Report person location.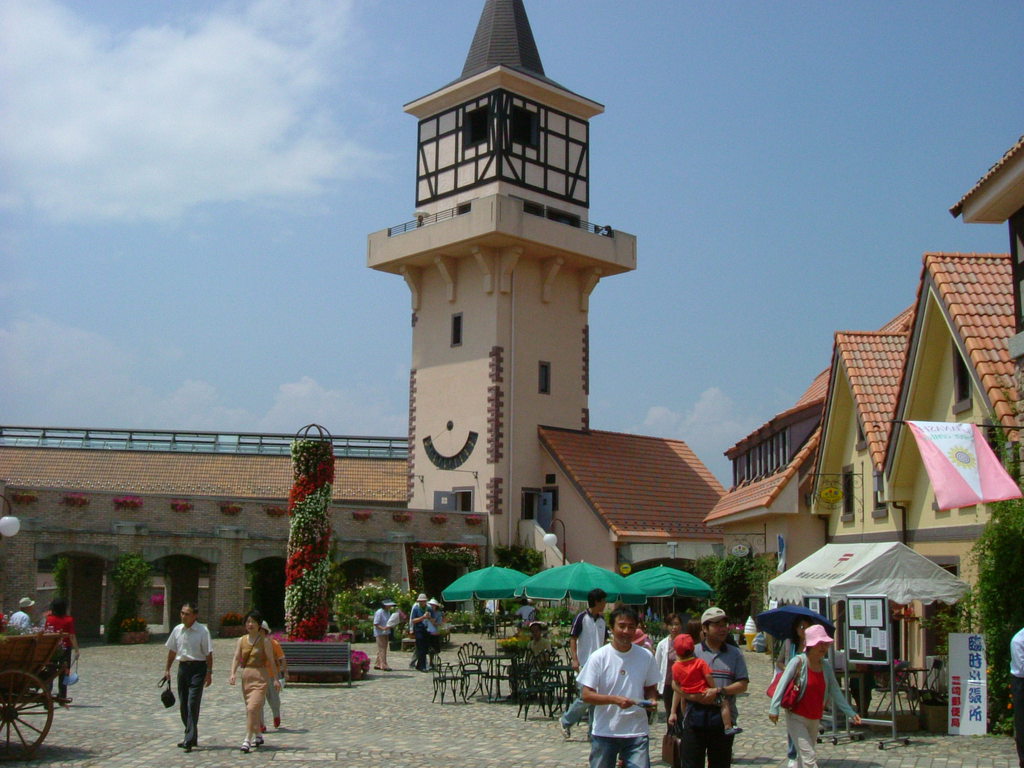
Report: <region>371, 598, 397, 675</region>.
